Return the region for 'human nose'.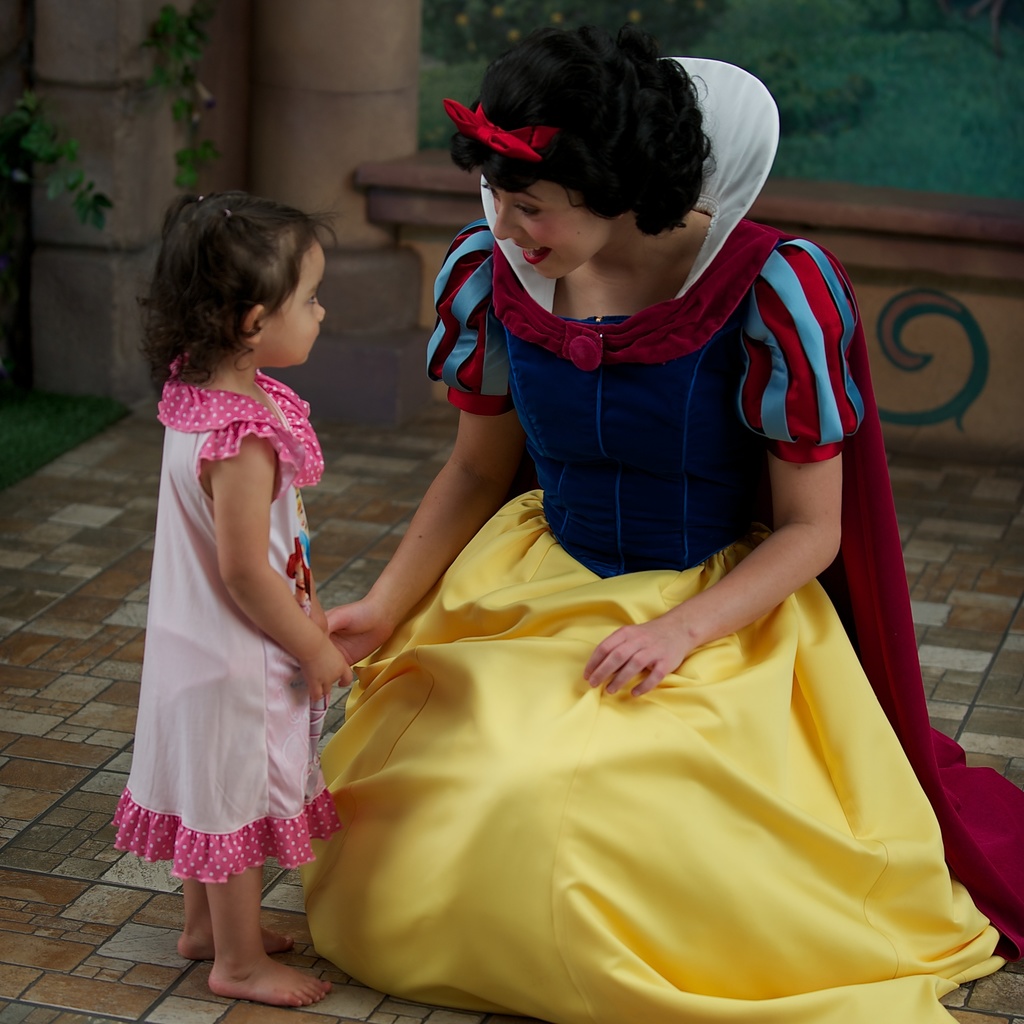
312/302/324/321.
